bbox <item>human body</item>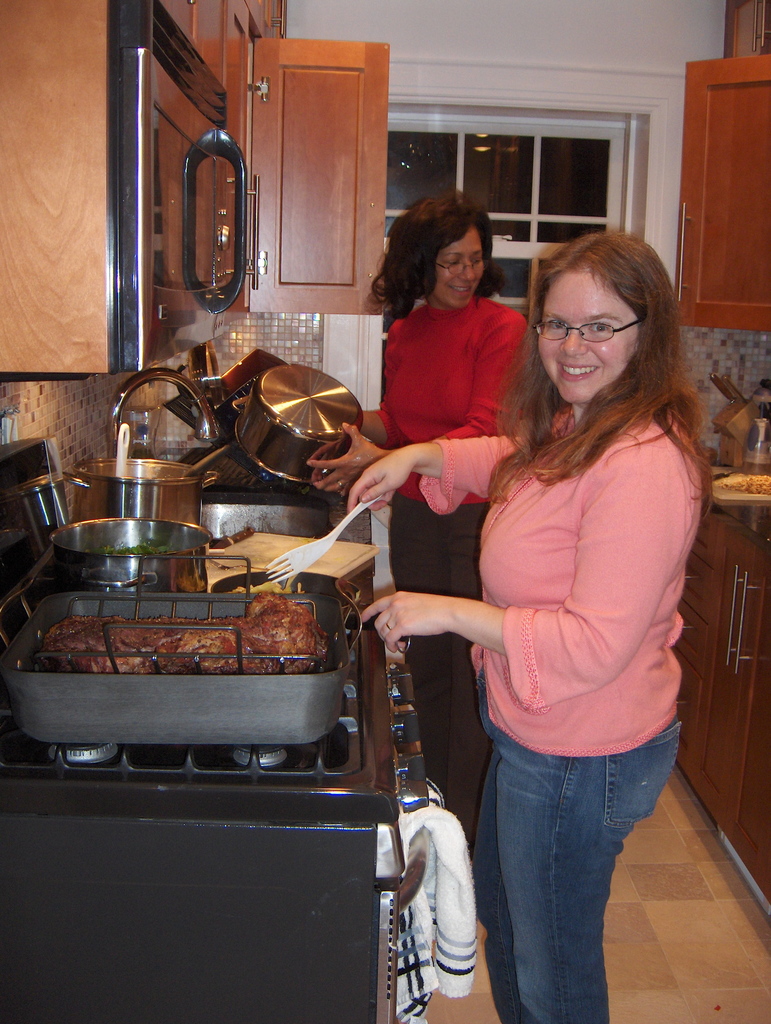
[313, 169, 544, 824]
